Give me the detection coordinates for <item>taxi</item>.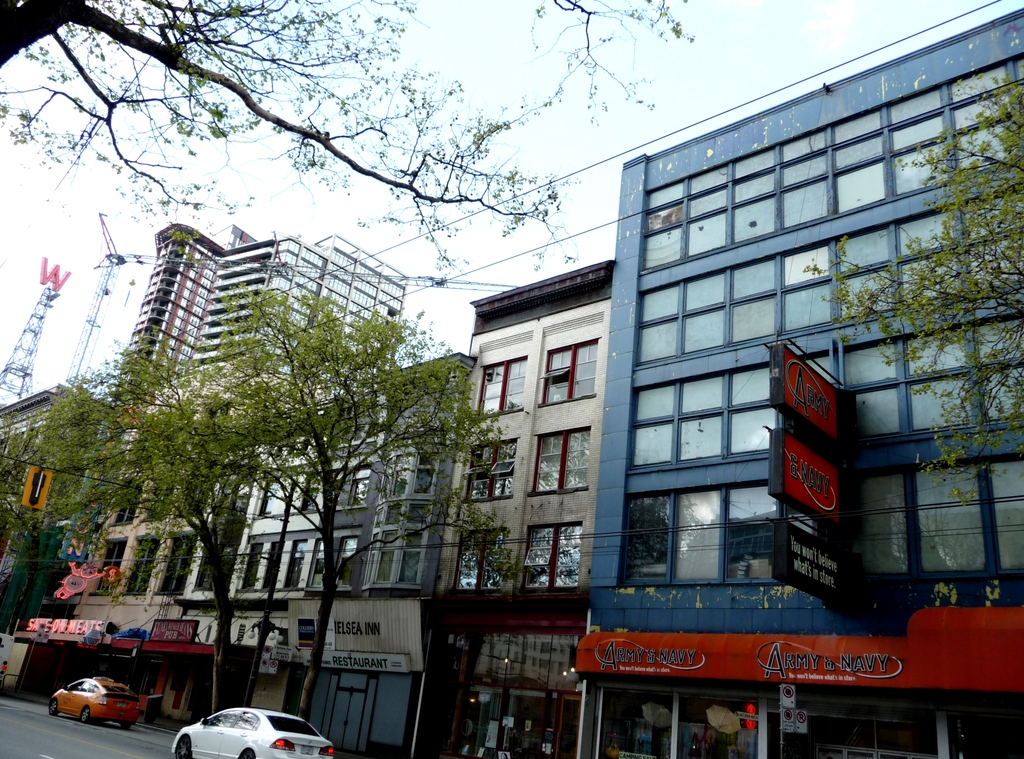
bbox=(35, 675, 145, 739).
